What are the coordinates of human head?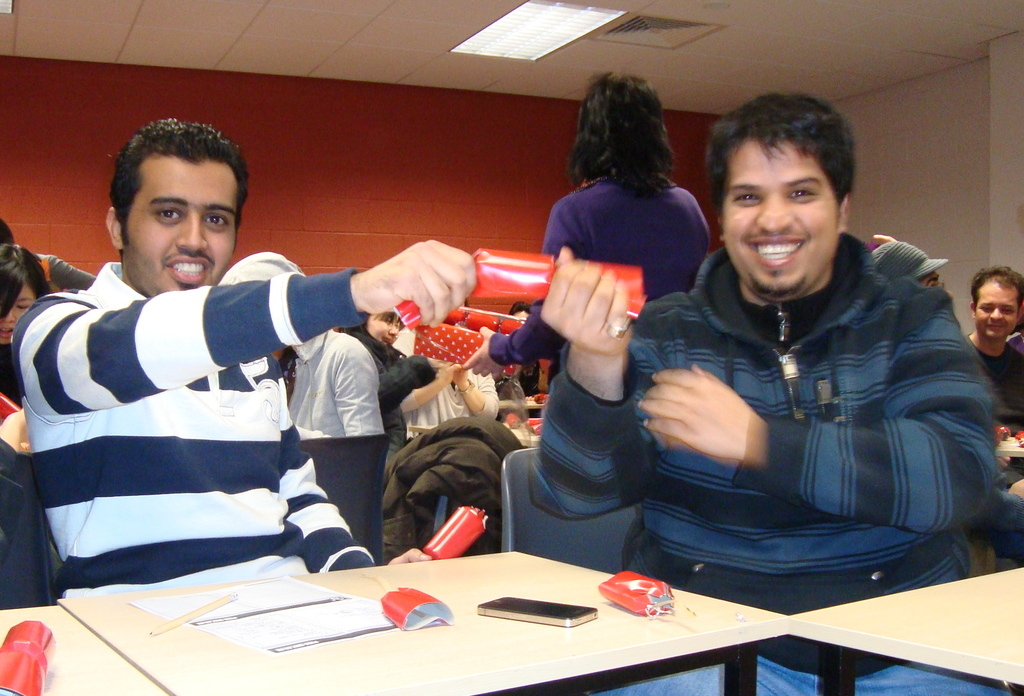
locate(714, 93, 851, 295).
